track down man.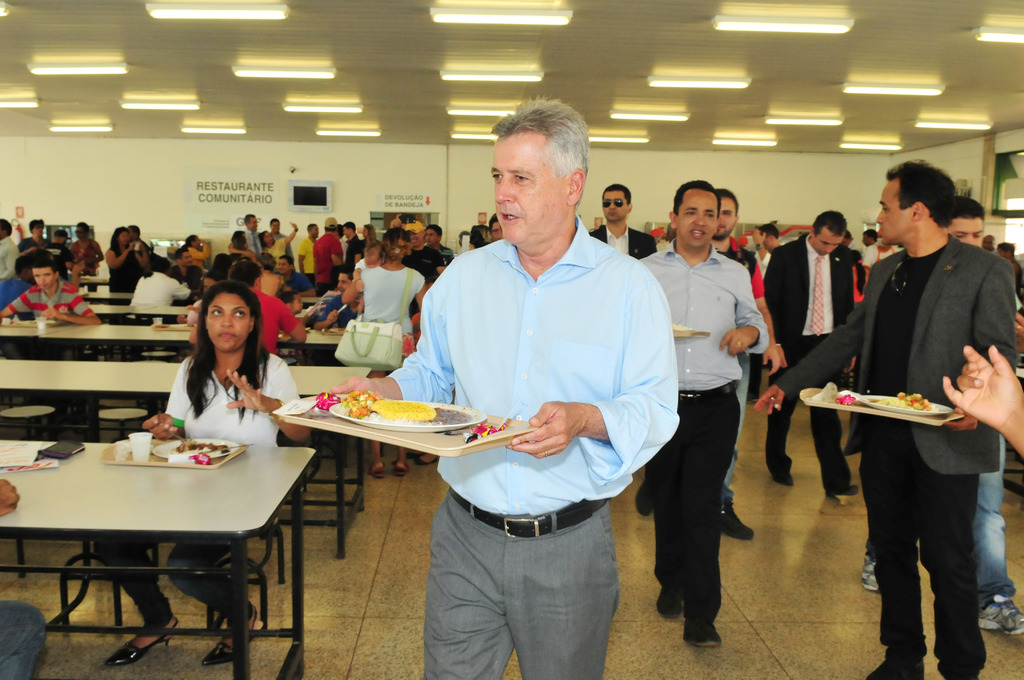
Tracked to BBox(856, 194, 1023, 644).
